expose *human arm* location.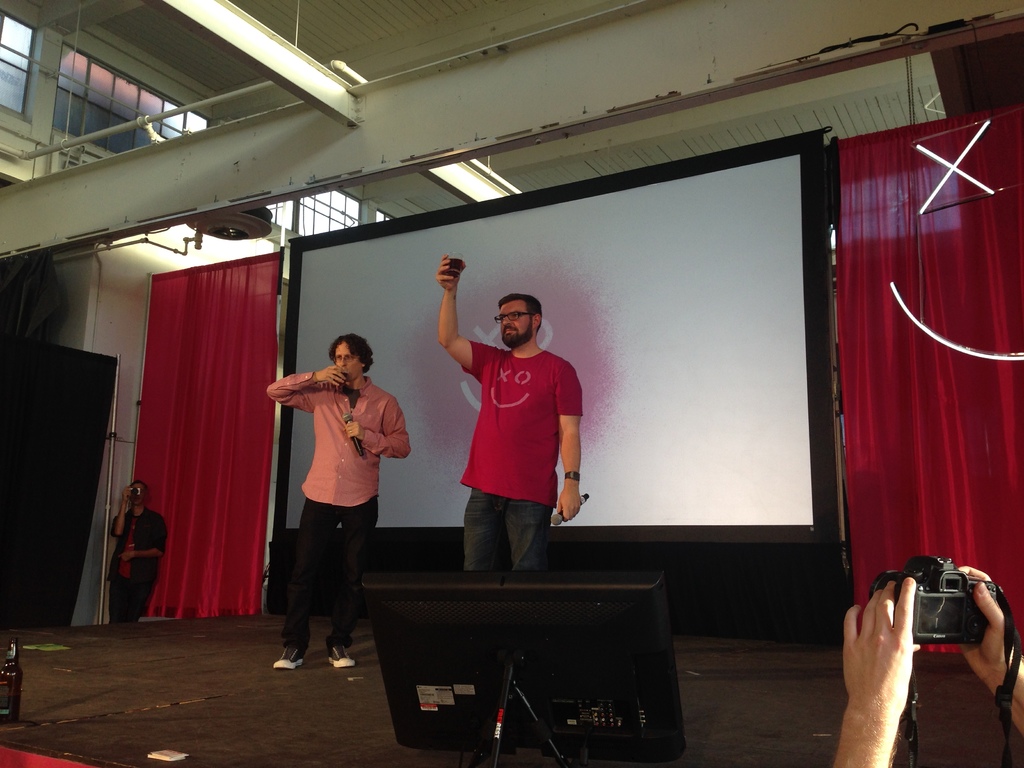
Exposed at box=[366, 404, 411, 456].
